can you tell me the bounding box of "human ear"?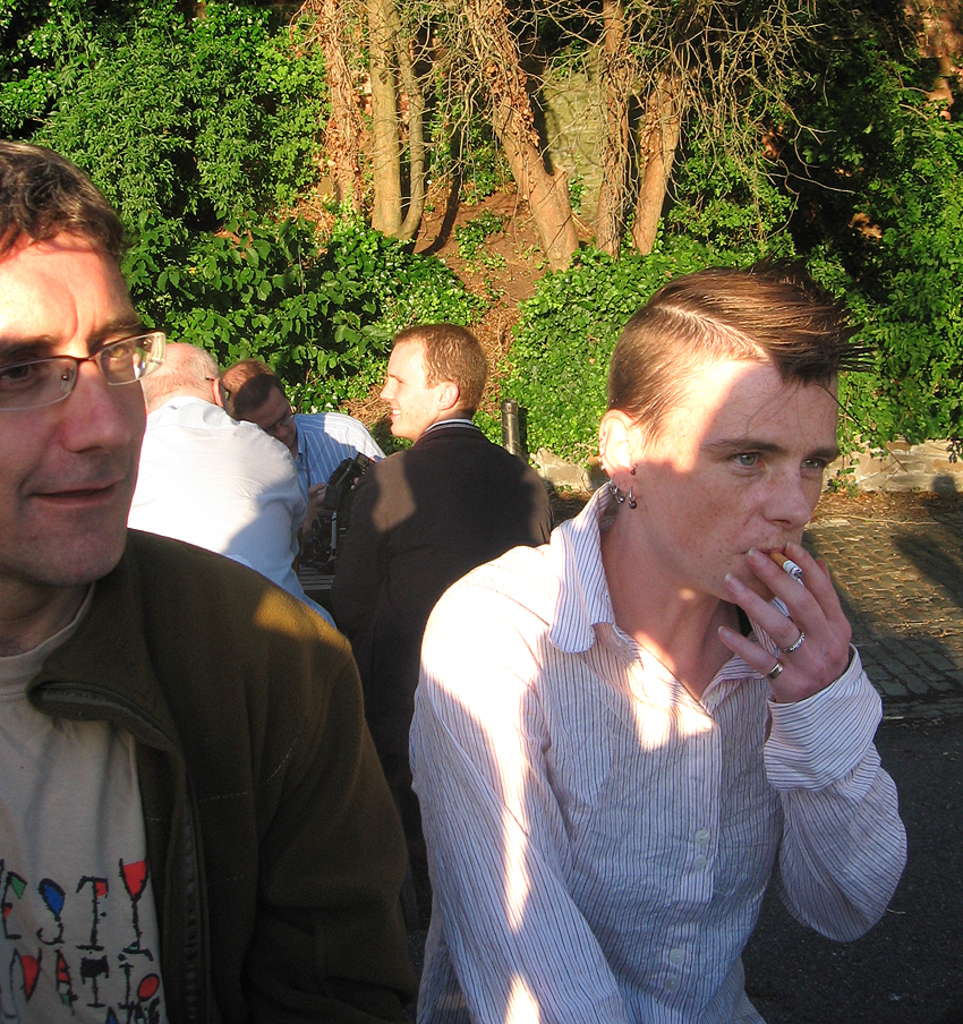
595/411/638/495.
